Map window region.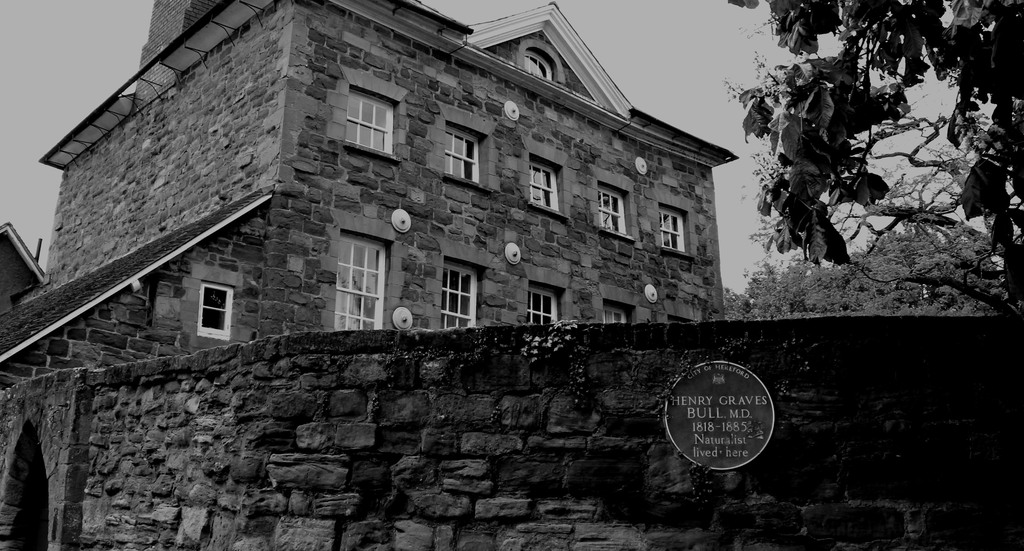
Mapped to bbox=(524, 151, 561, 218).
